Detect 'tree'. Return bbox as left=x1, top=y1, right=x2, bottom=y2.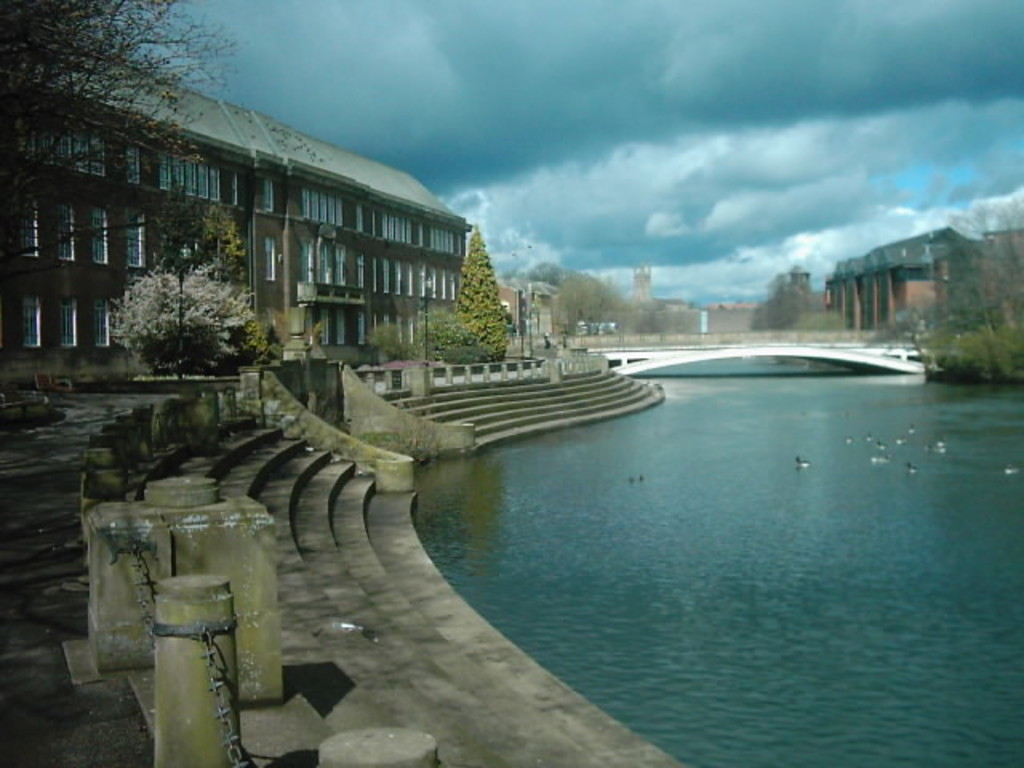
left=141, top=190, right=242, bottom=283.
